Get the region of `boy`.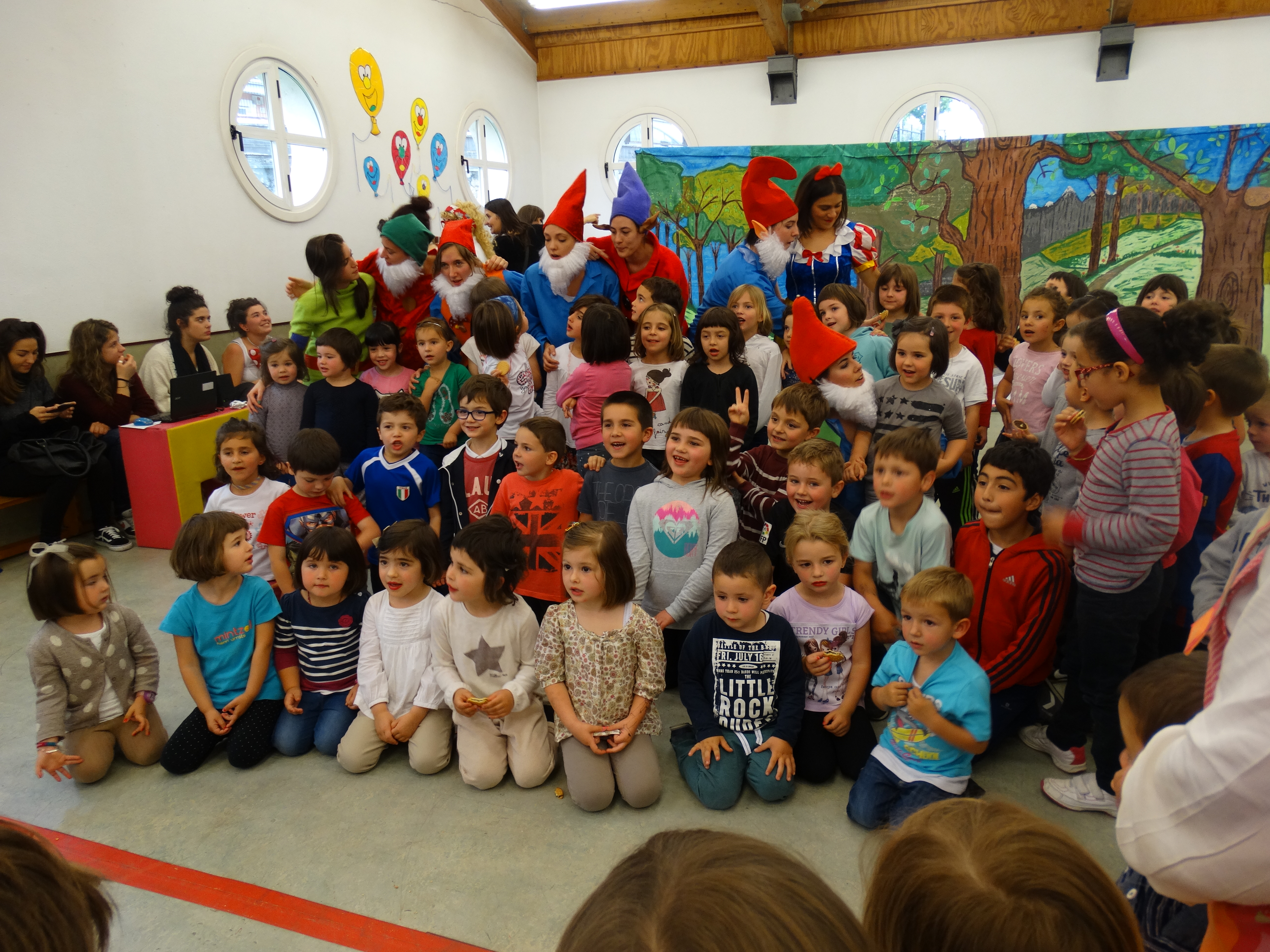
[141,95,161,132].
